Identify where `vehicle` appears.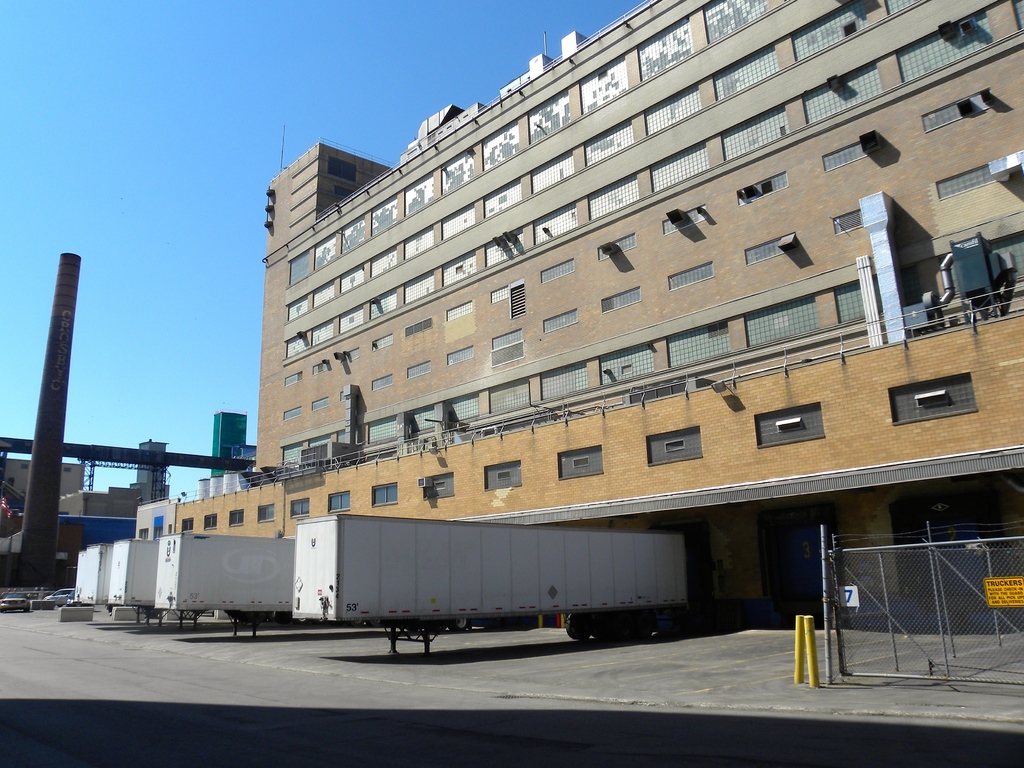
Appears at x1=72, y1=543, x2=114, y2=606.
